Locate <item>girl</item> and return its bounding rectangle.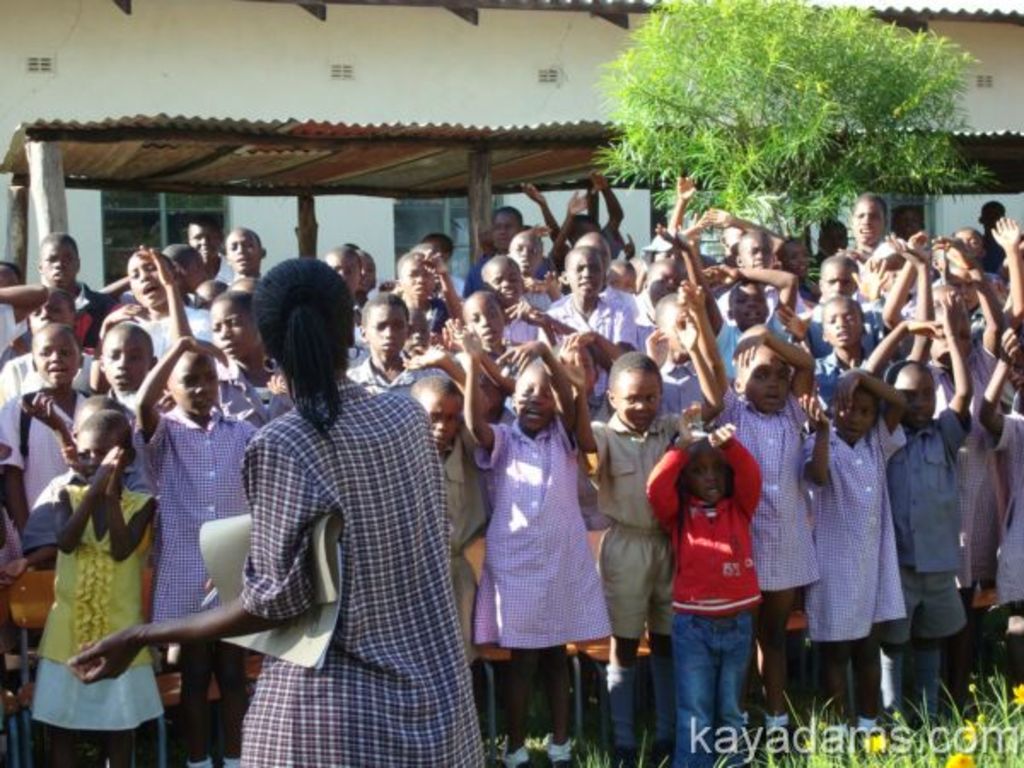
select_region(31, 411, 166, 766).
